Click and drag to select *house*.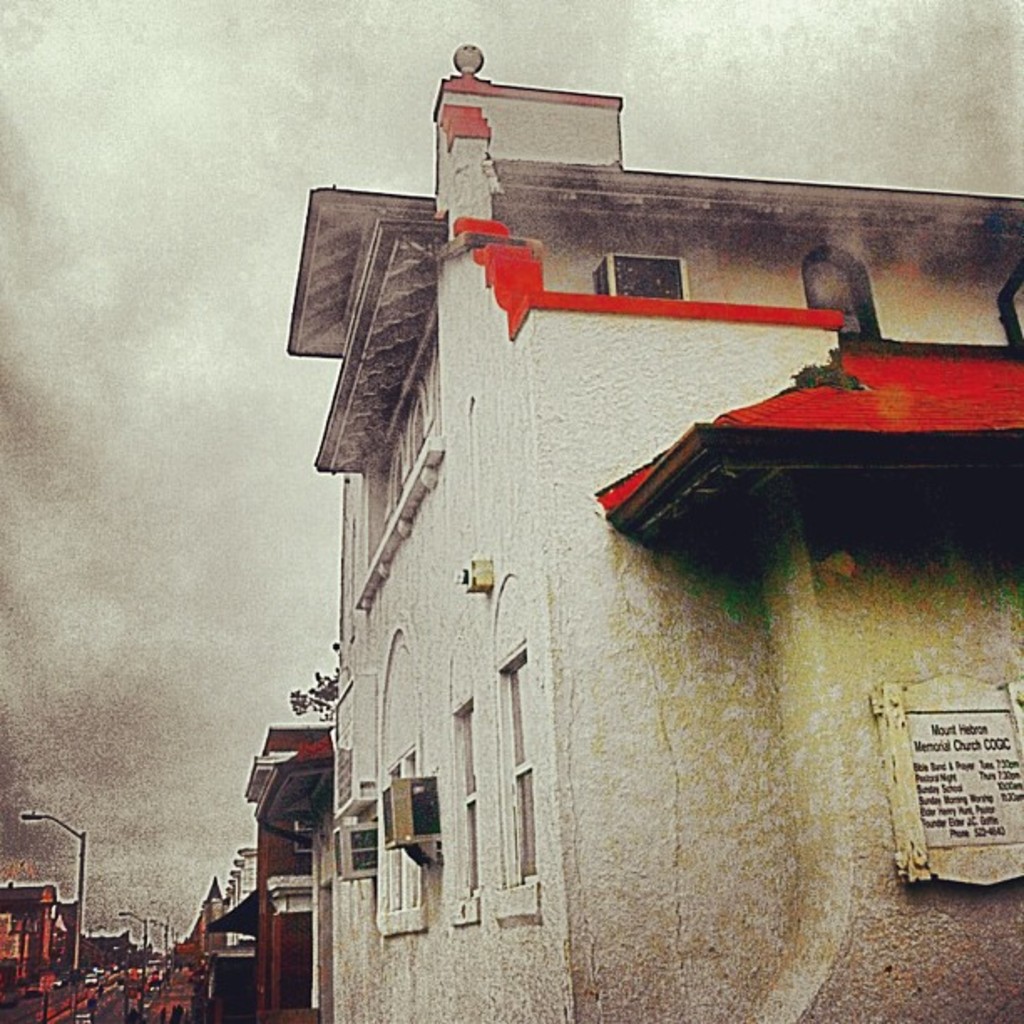
Selection: select_region(253, 47, 1022, 1022).
